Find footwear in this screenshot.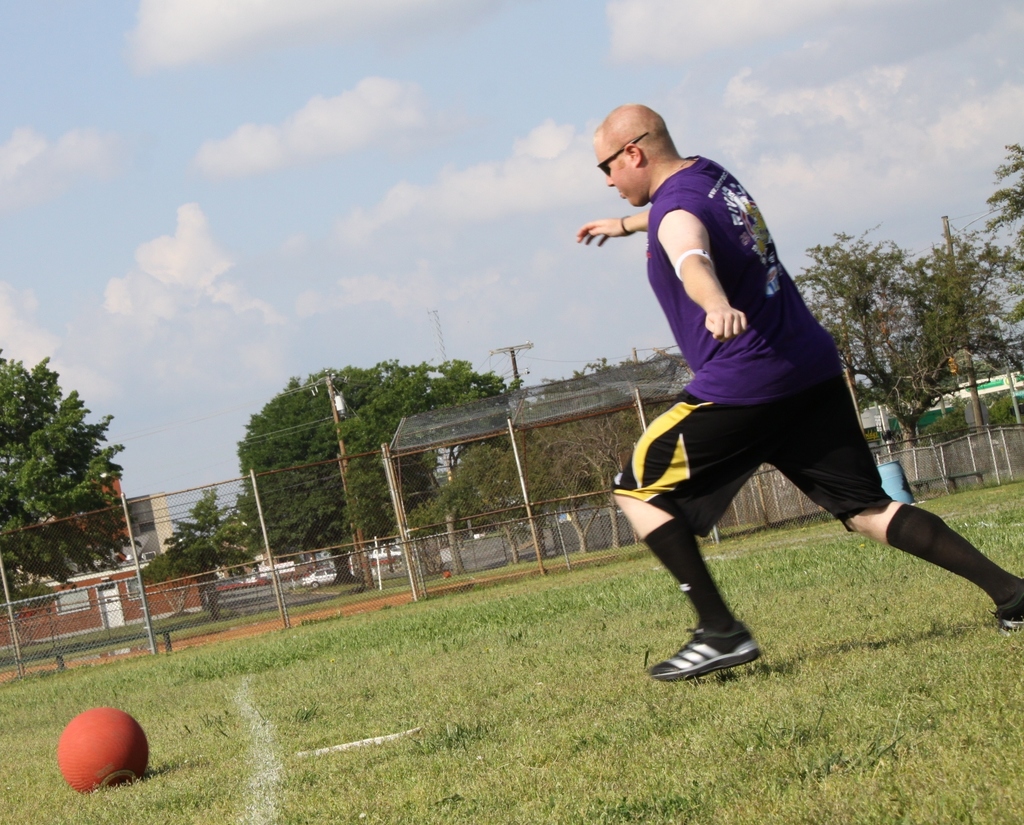
The bounding box for footwear is bbox=(668, 611, 776, 689).
